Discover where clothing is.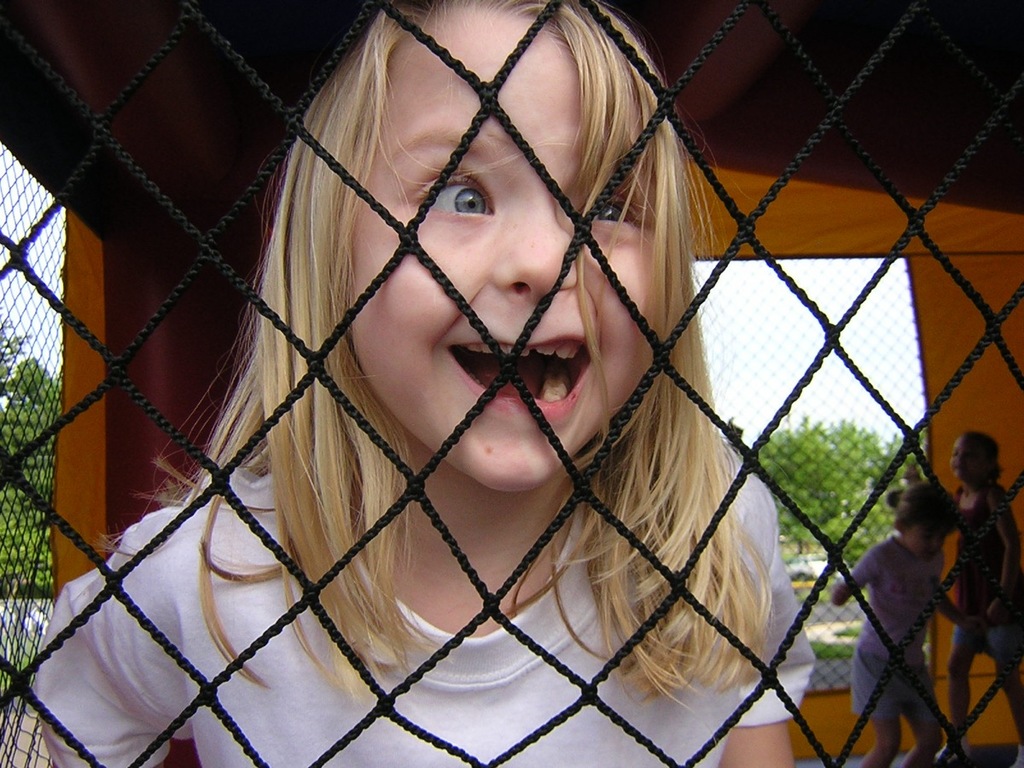
Discovered at bbox=[841, 538, 929, 712].
